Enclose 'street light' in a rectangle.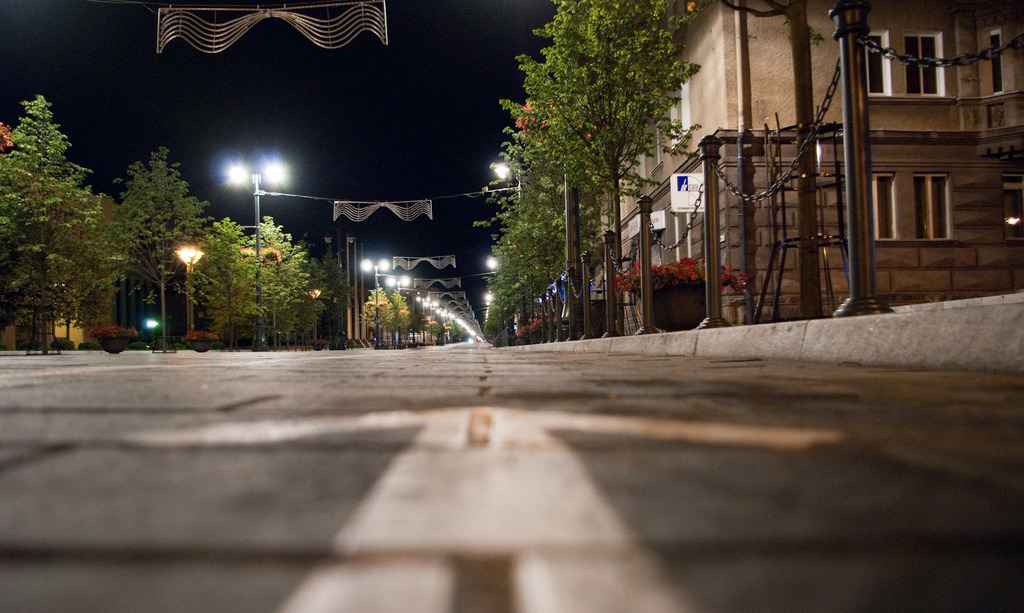
Rect(177, 243, 205, 346).
